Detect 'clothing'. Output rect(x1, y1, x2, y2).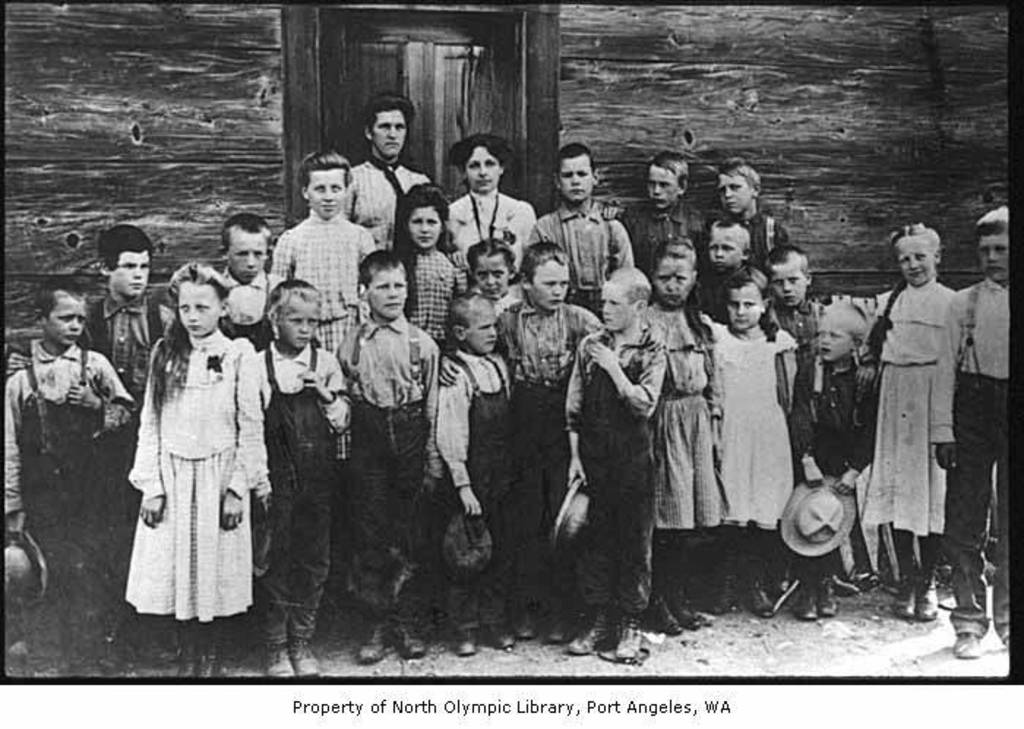
rect(867, 287, 949, 512).
